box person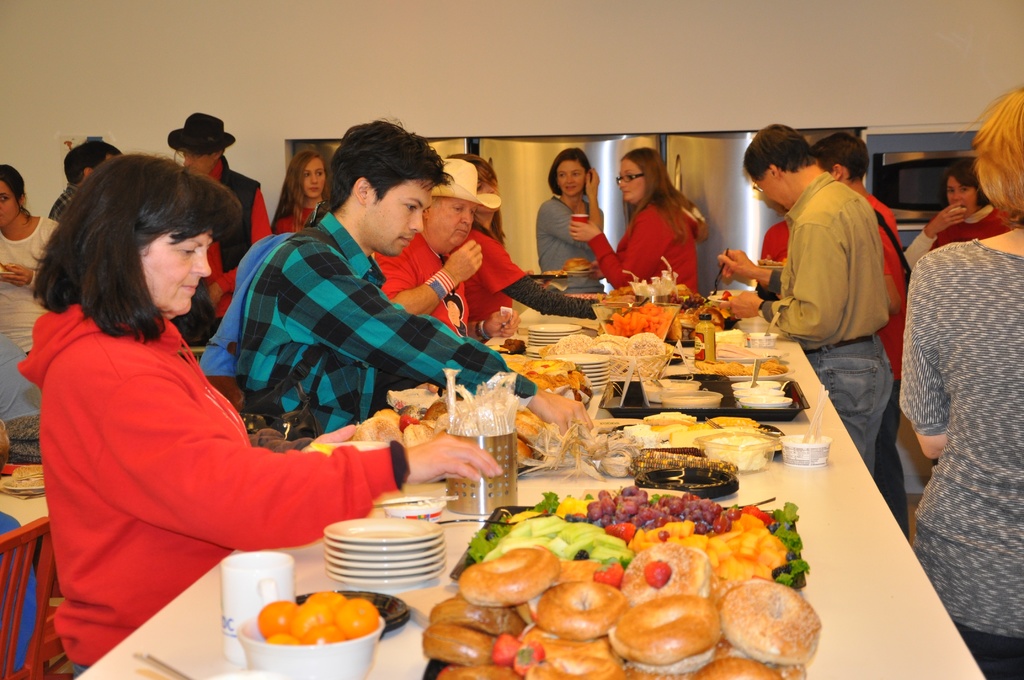
locate(719, 124, 892, 482)
